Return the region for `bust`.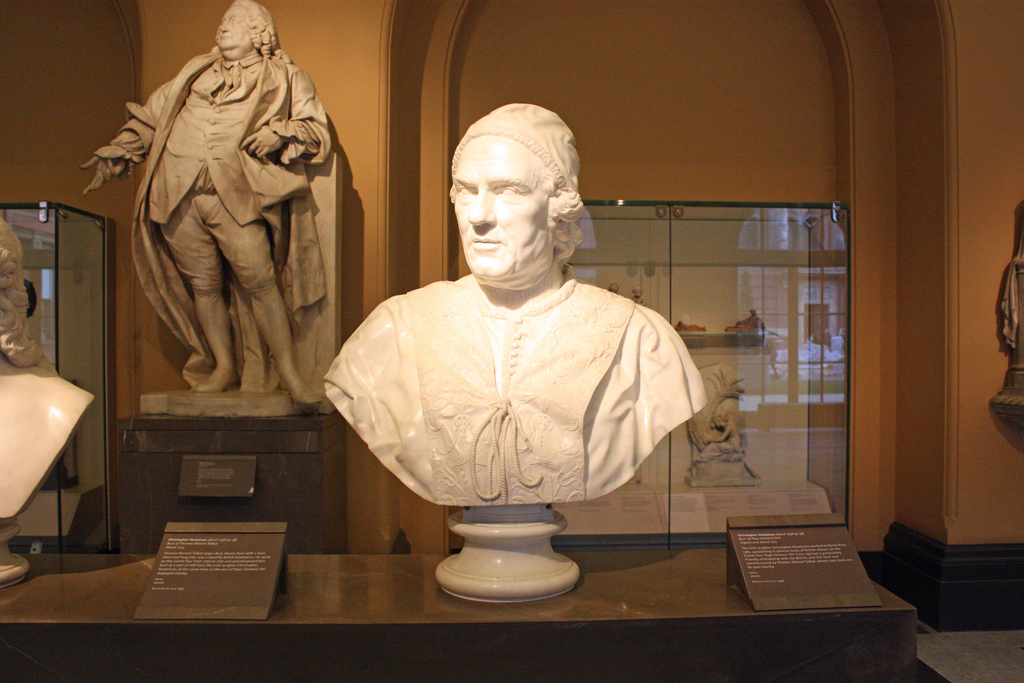
BBox(0, 215, 95, 520).
